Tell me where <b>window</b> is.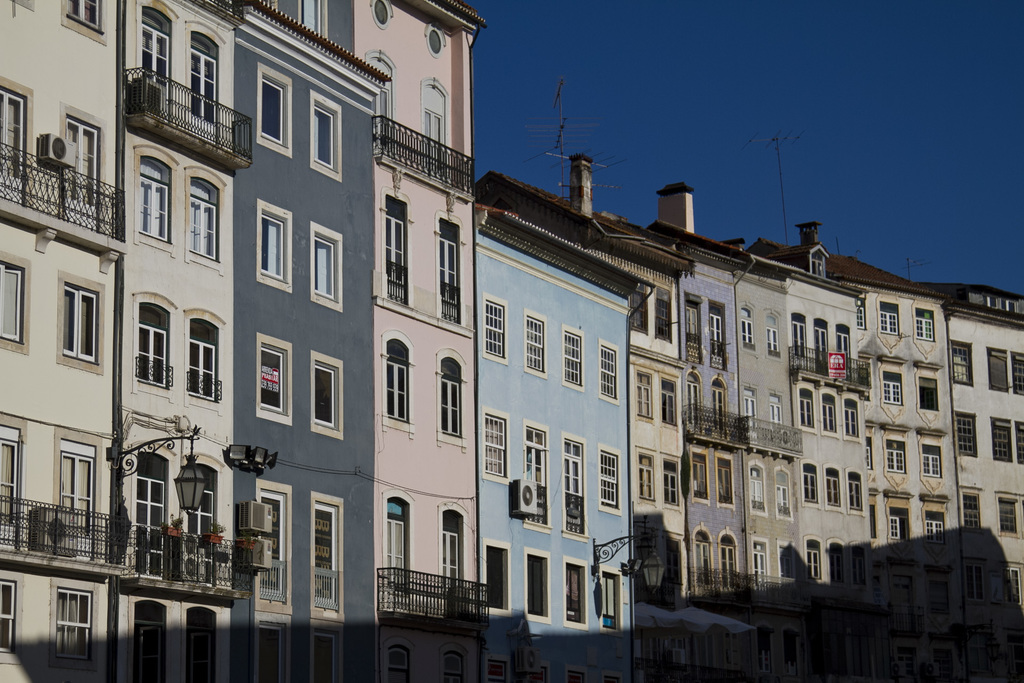
<b>window</b> is at select_region(989, 346, 1009, 392).
